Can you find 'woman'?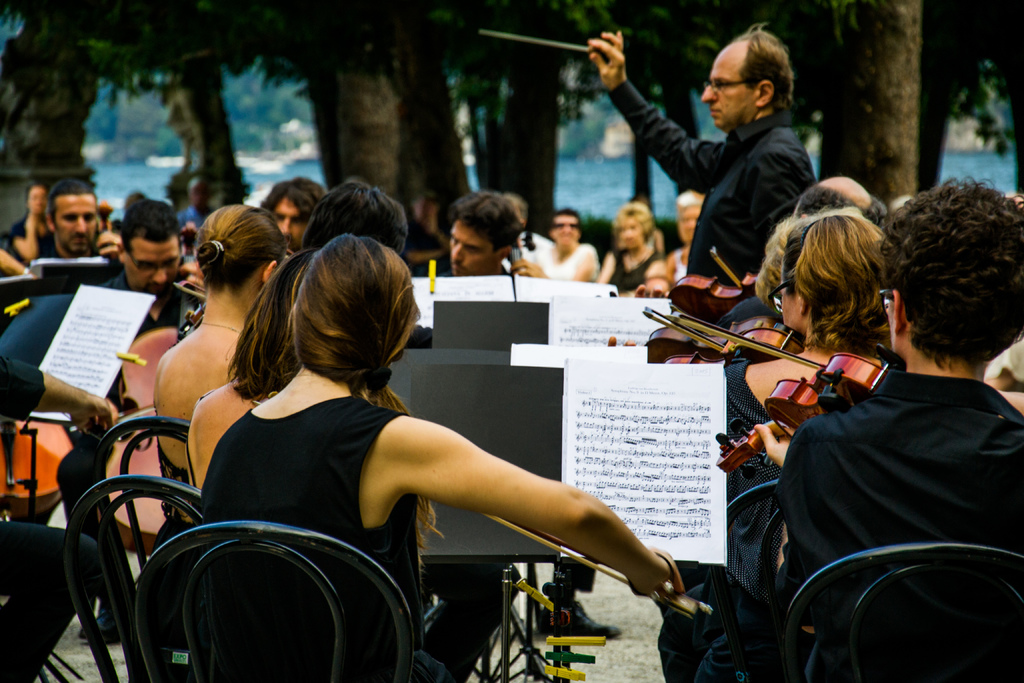
Yes, bounding box: [x1=594, y1=204, x2=657, y2=293].
